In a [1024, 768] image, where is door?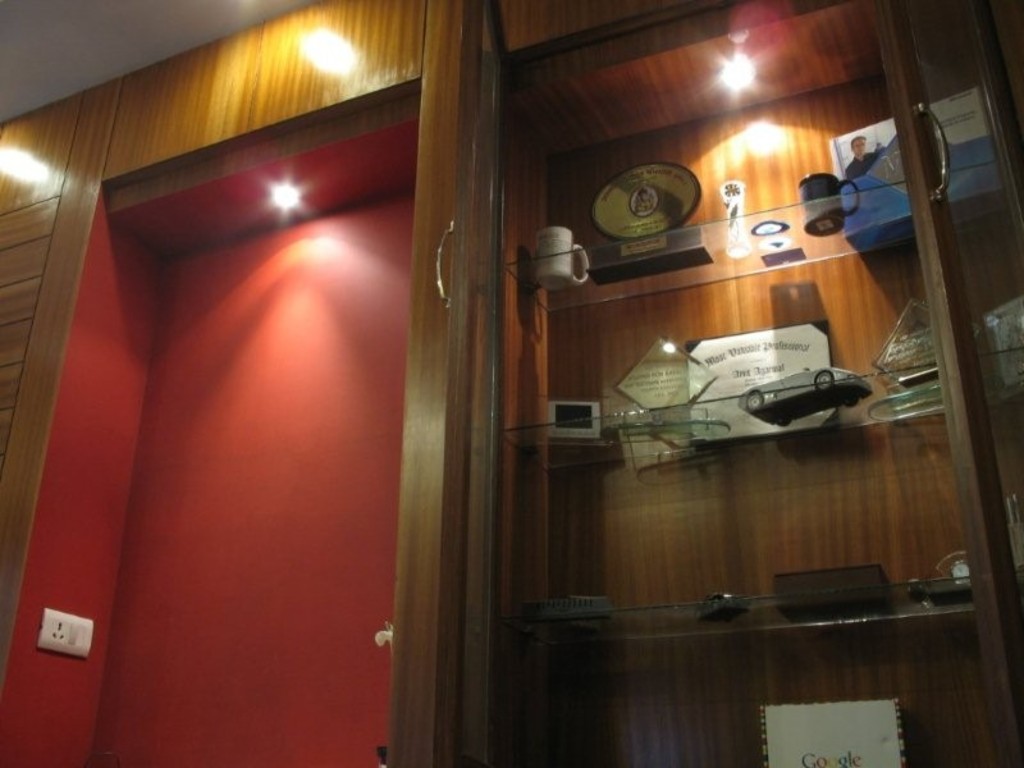
x1=95 y1=143 x2=442 y2=749.
